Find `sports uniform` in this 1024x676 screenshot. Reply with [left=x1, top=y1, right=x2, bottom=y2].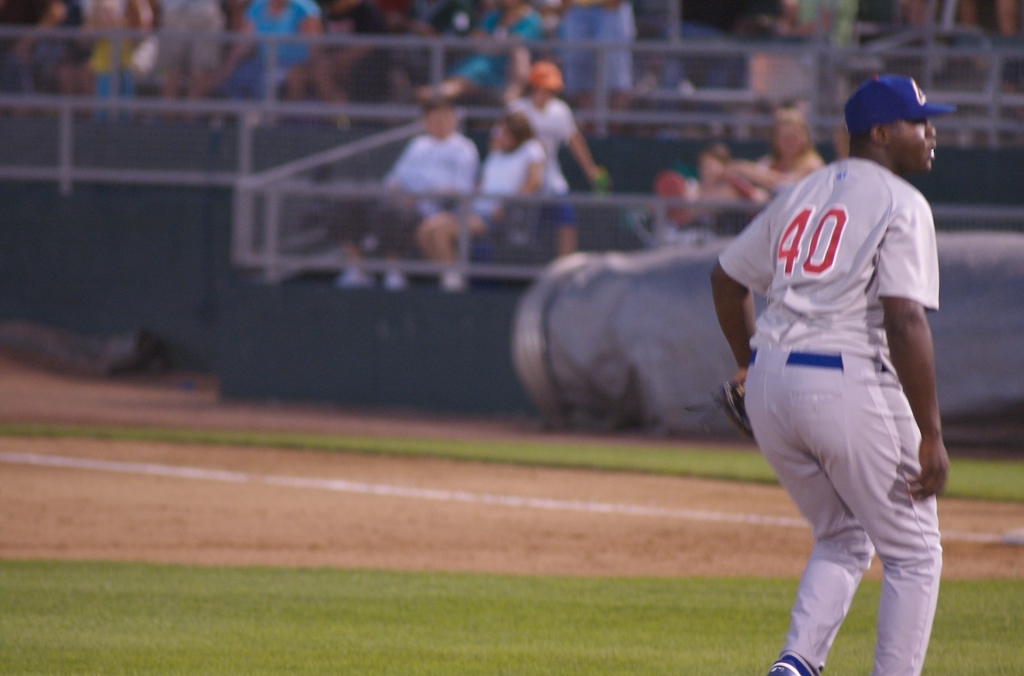
[left=719, top=152, right=944, bottom=675].
